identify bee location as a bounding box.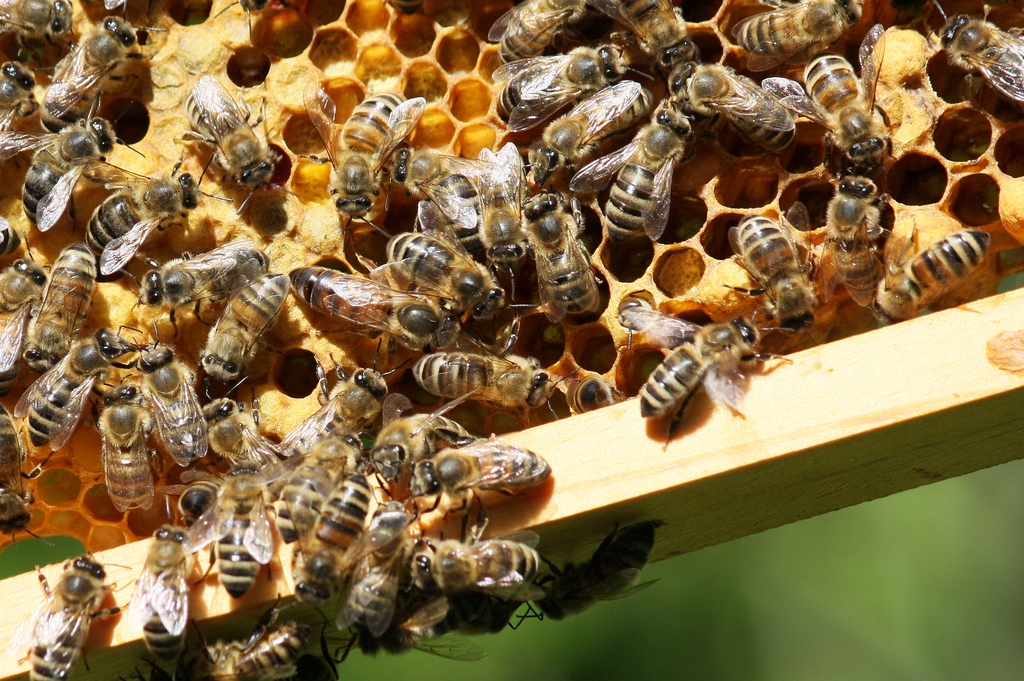
Rect(367, 220, 519, 307).
